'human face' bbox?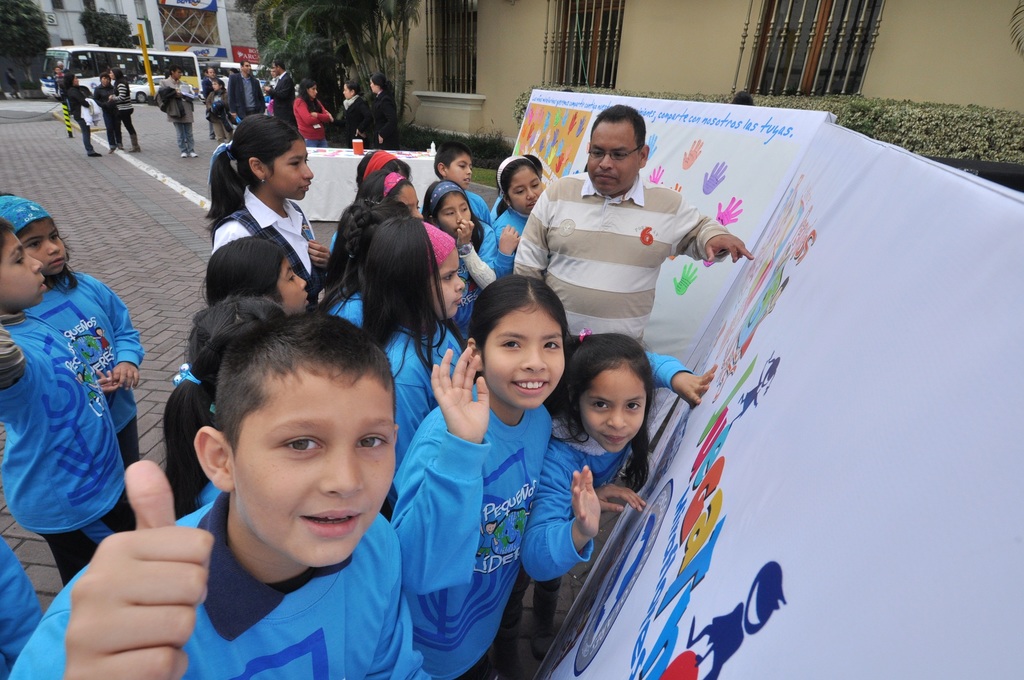
left=271, top=136, right=314, bottom=201
